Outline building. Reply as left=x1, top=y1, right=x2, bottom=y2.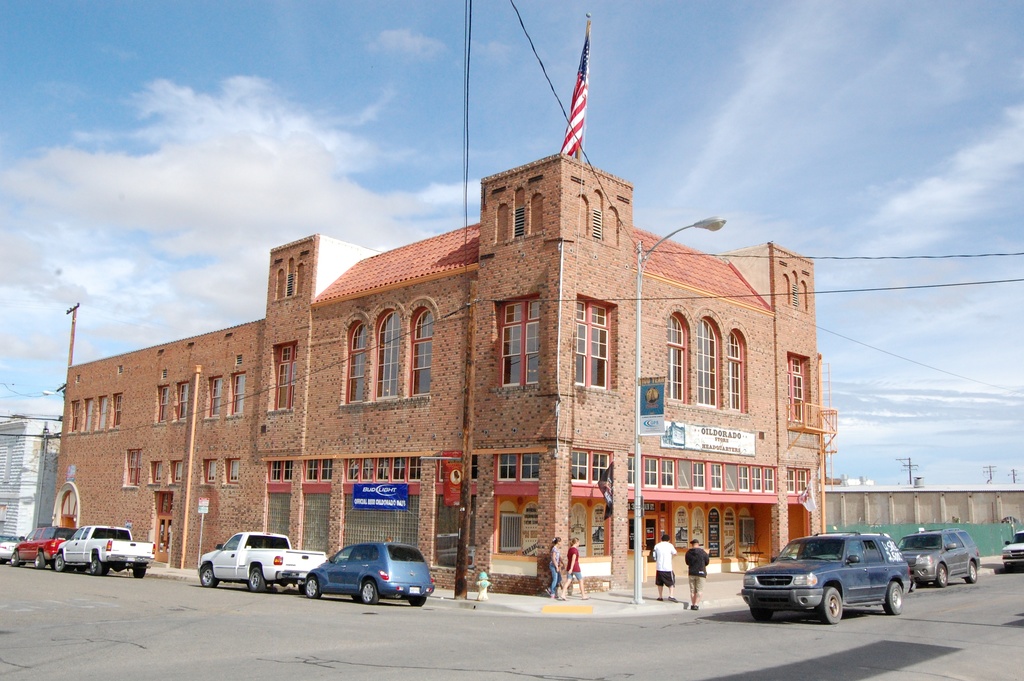
left=50, top=146, right=838, bottom=596.
